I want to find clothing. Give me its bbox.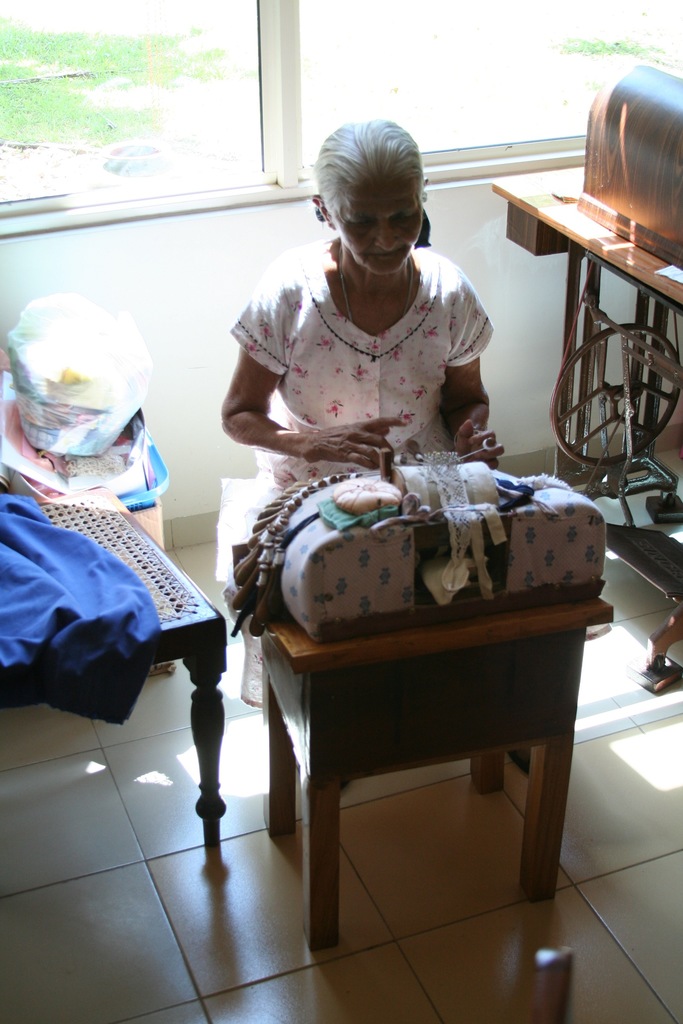
<region>219, 243, 529, 610</region>.
